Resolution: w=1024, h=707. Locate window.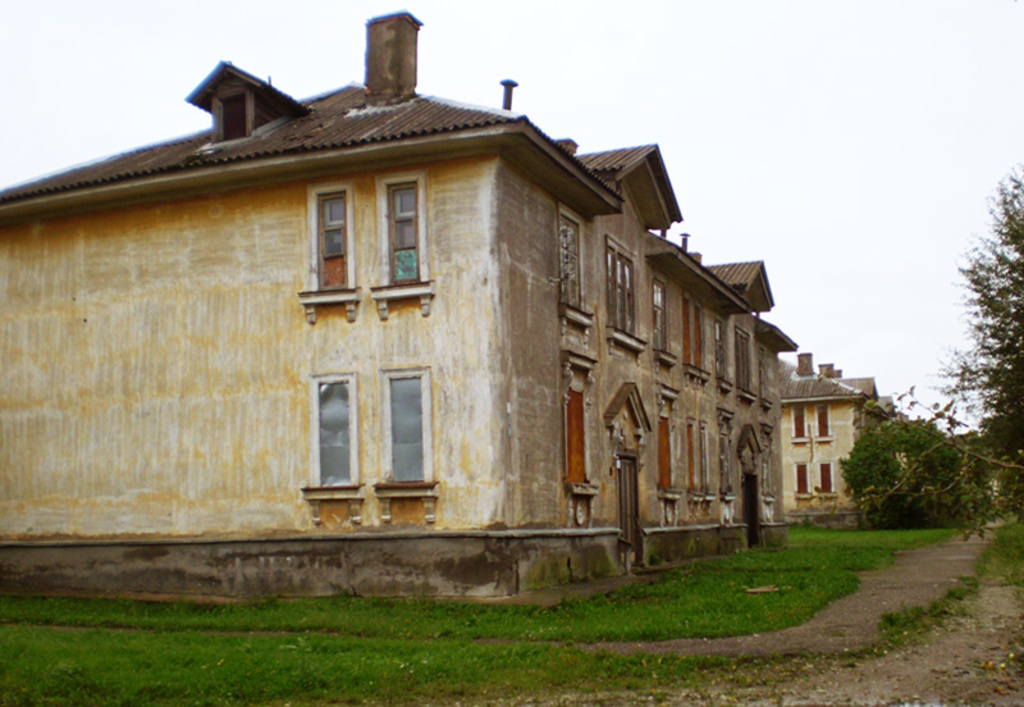
294 178 358 325.
